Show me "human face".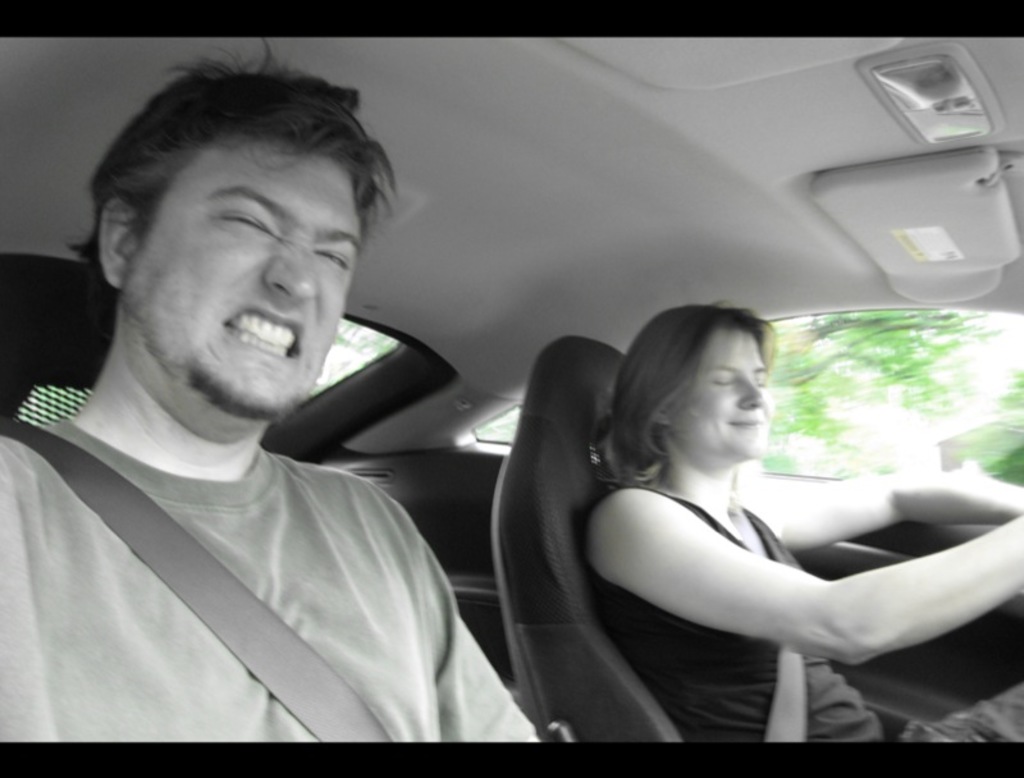
"human face" is here: 128,139,365,440.
